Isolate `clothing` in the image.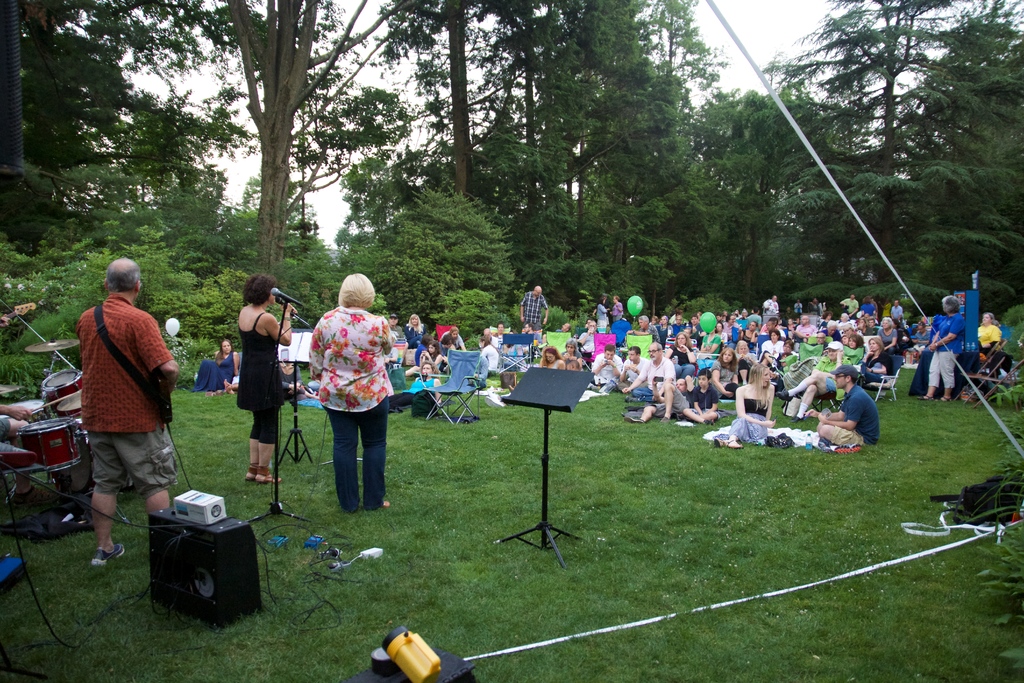
Isolated region: [883,302,891,320].
